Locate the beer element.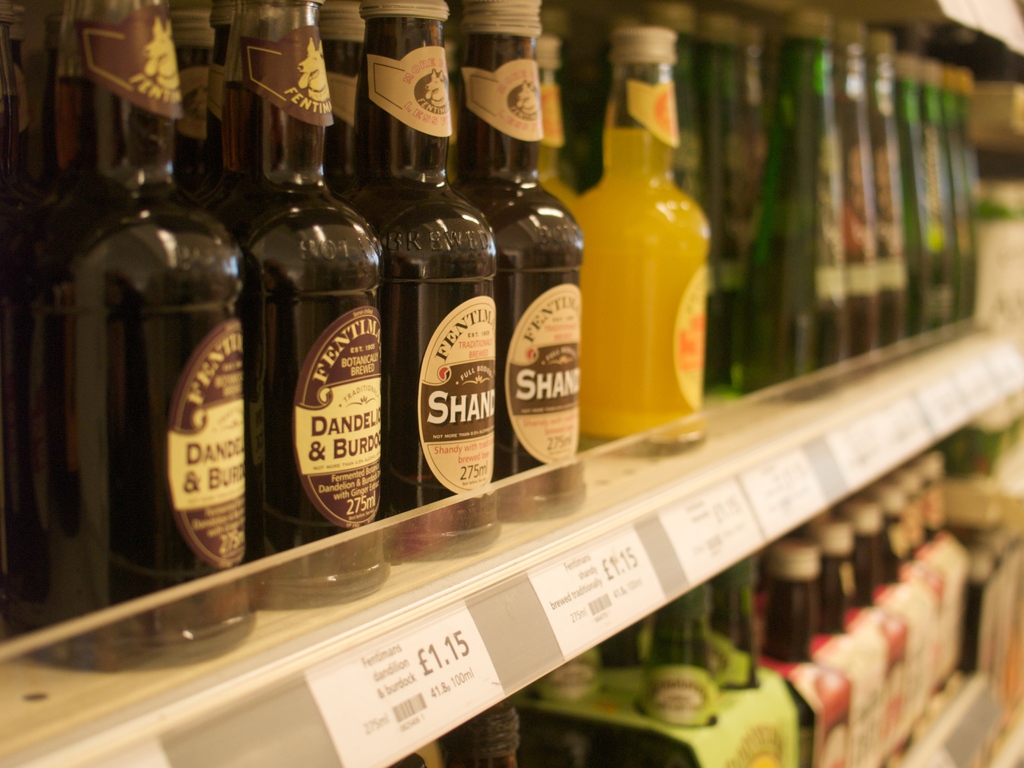
Element bbox: BBox(823, 19, 866, 373).
